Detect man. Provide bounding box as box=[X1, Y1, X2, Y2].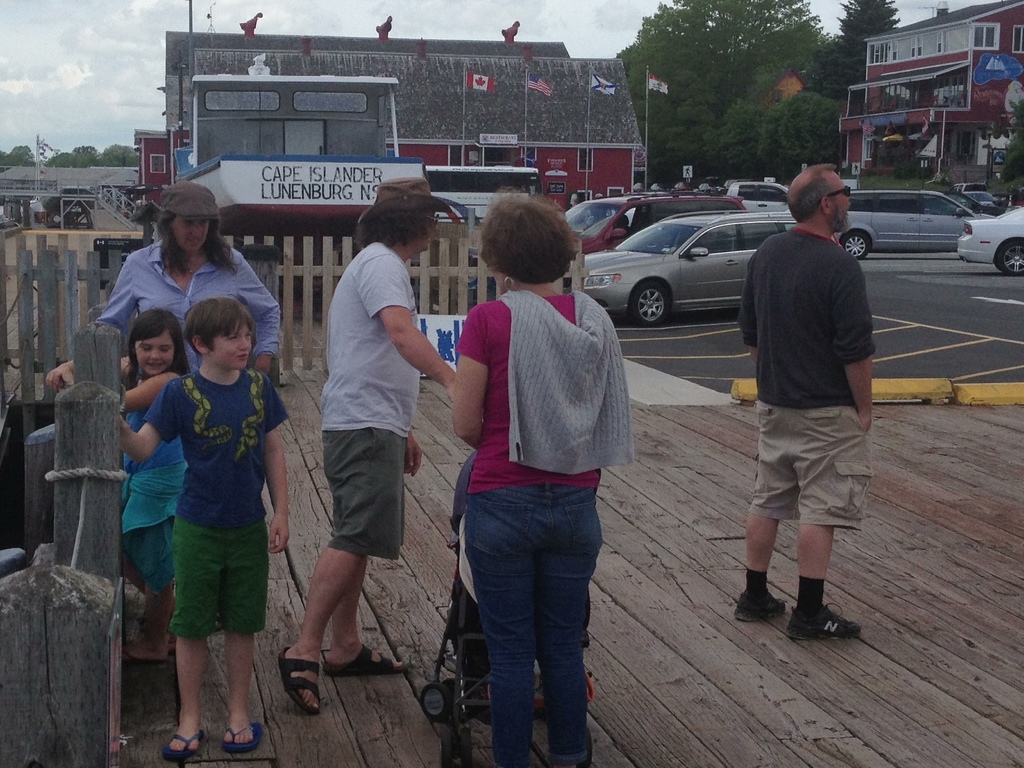
box=[261, 172, 467, 718].
